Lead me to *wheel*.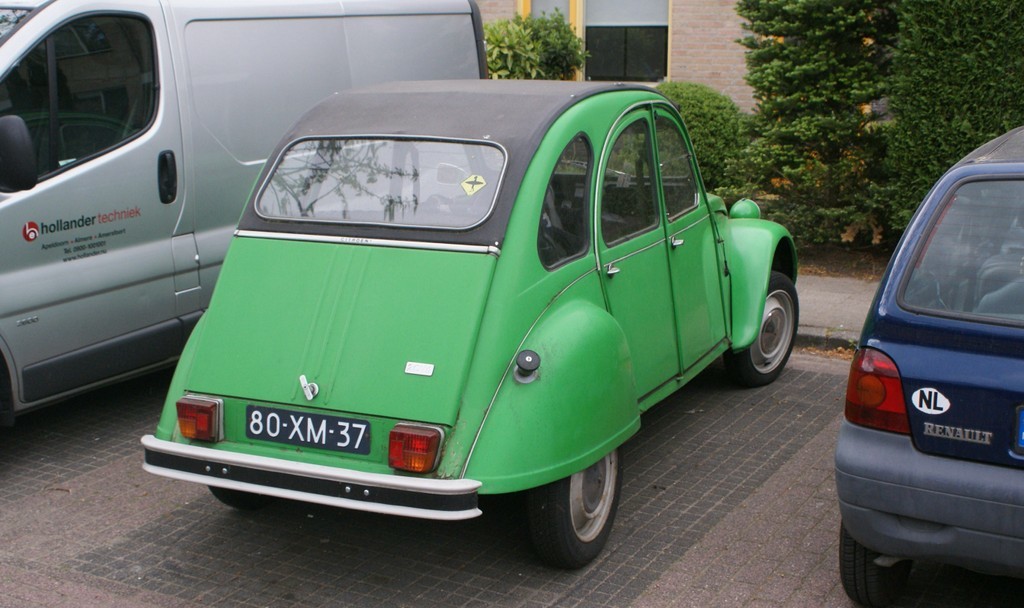
Lead to [843,527,908,607].
